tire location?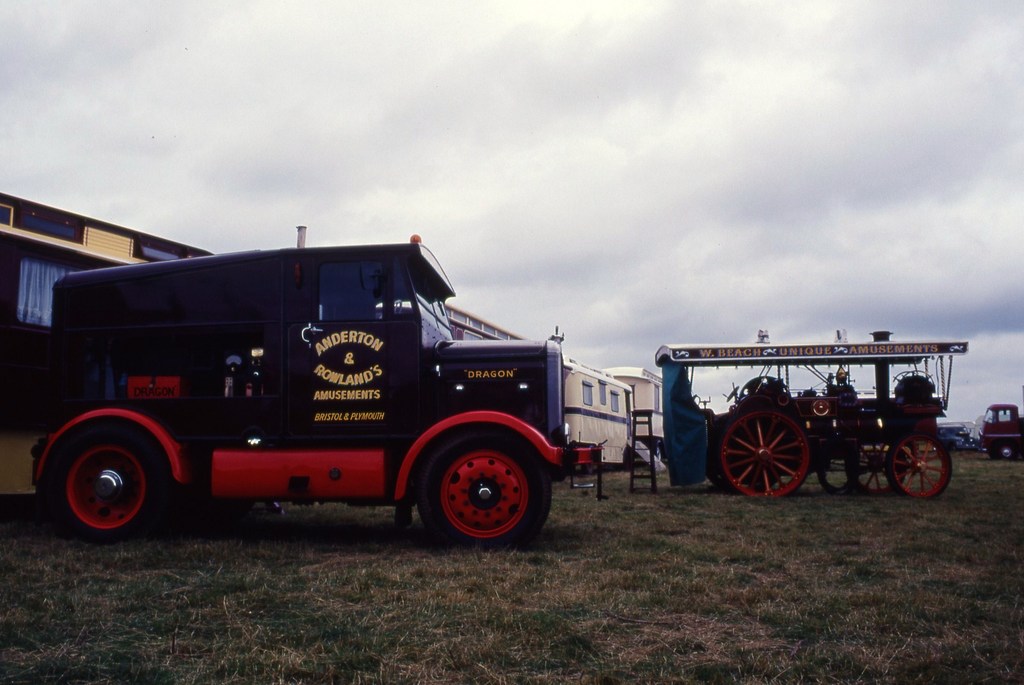
(x1=550, y1=468, x2=566, y2=483)
